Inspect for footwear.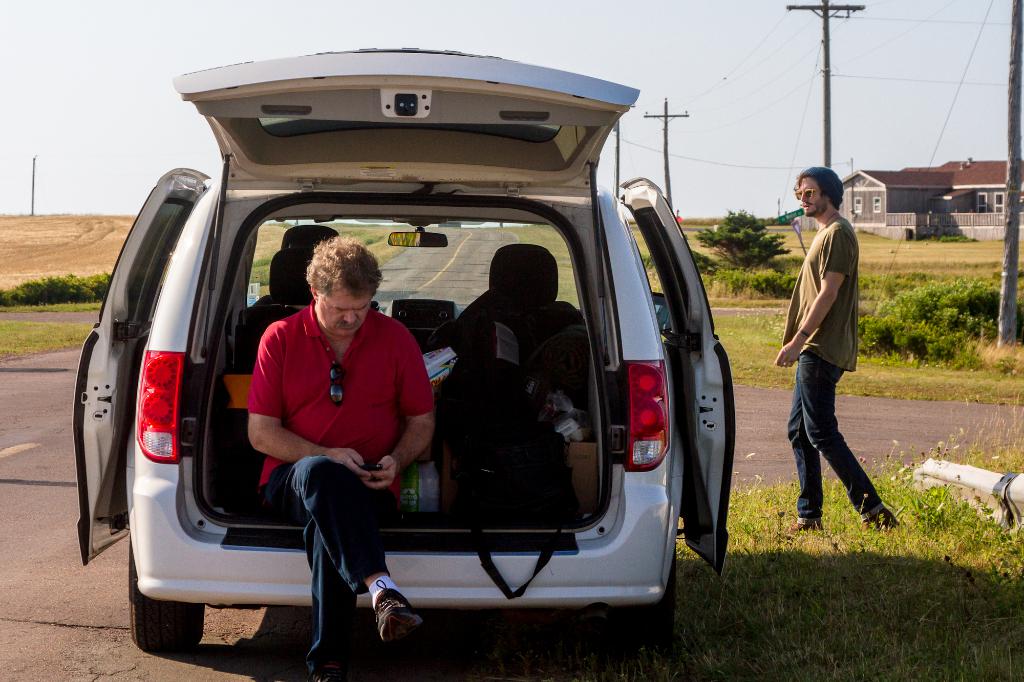
Inspection: x1=310, y1=662, x2=350, y2=681.
